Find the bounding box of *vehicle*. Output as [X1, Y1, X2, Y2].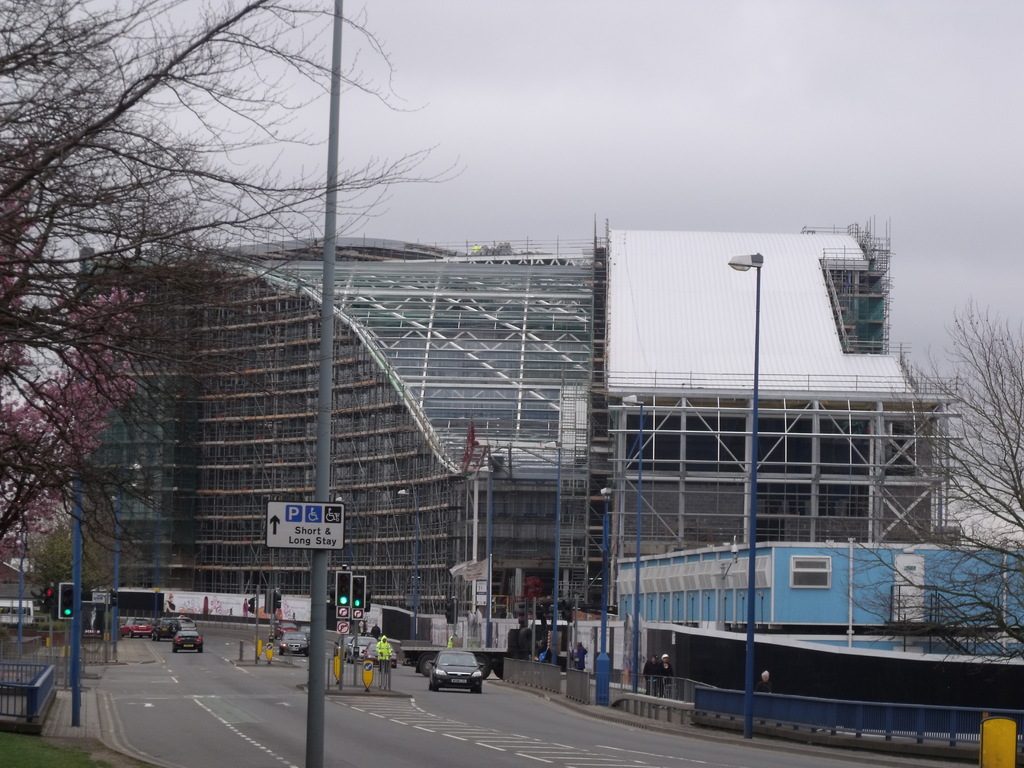
[174, 614, 195, 630].
